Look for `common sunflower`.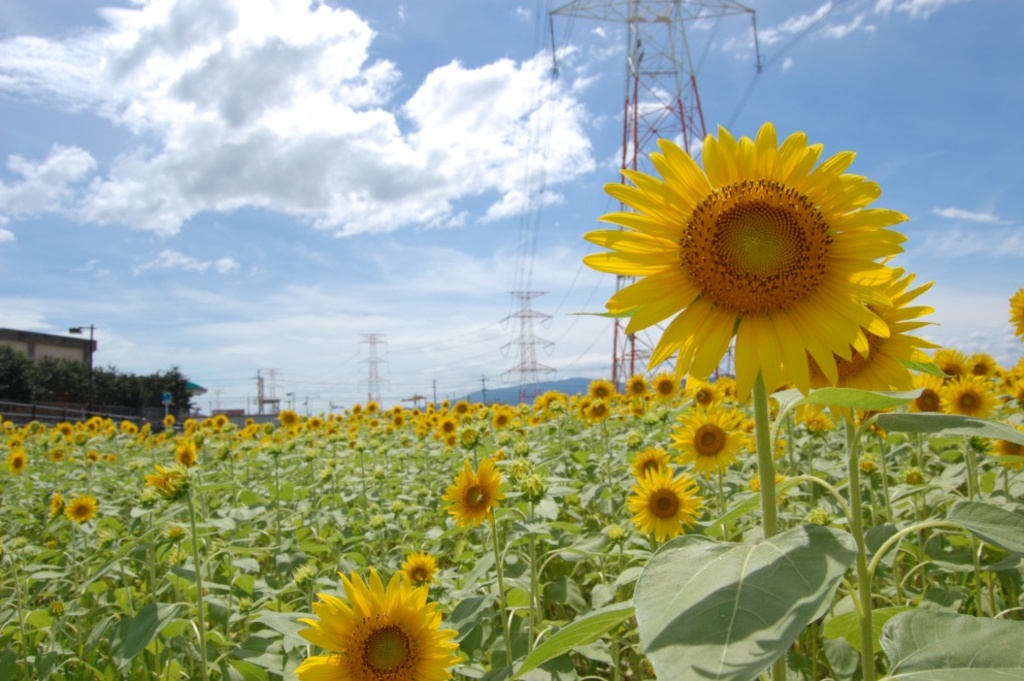
Found: box=[438, 464, 508, 526].
